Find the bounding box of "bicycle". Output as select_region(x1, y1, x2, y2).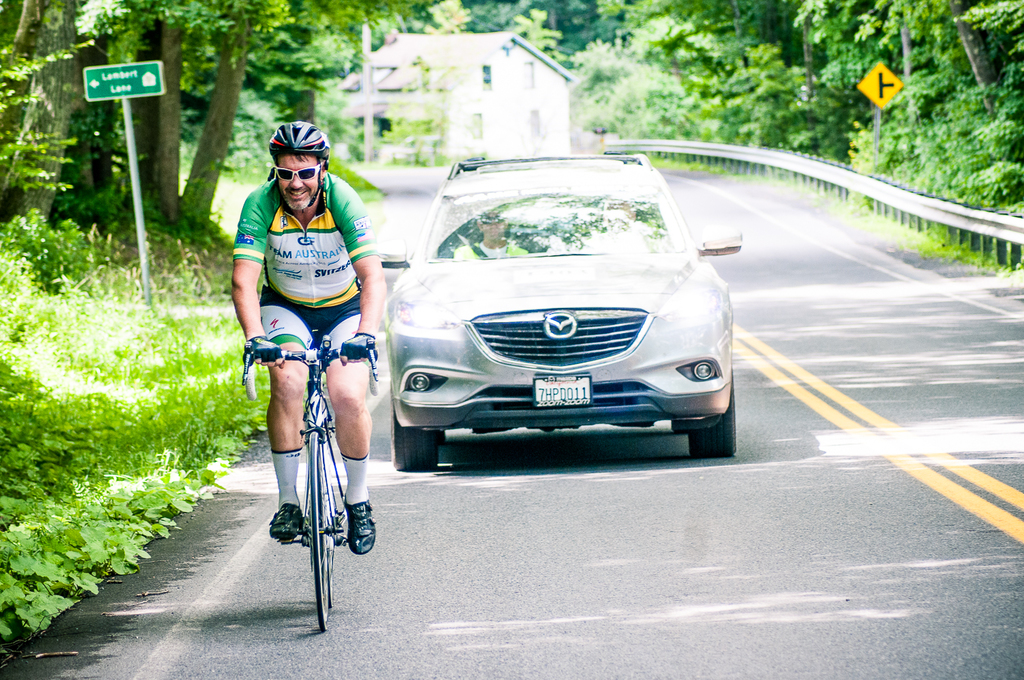
select_region(236, 332, 393, 616).
